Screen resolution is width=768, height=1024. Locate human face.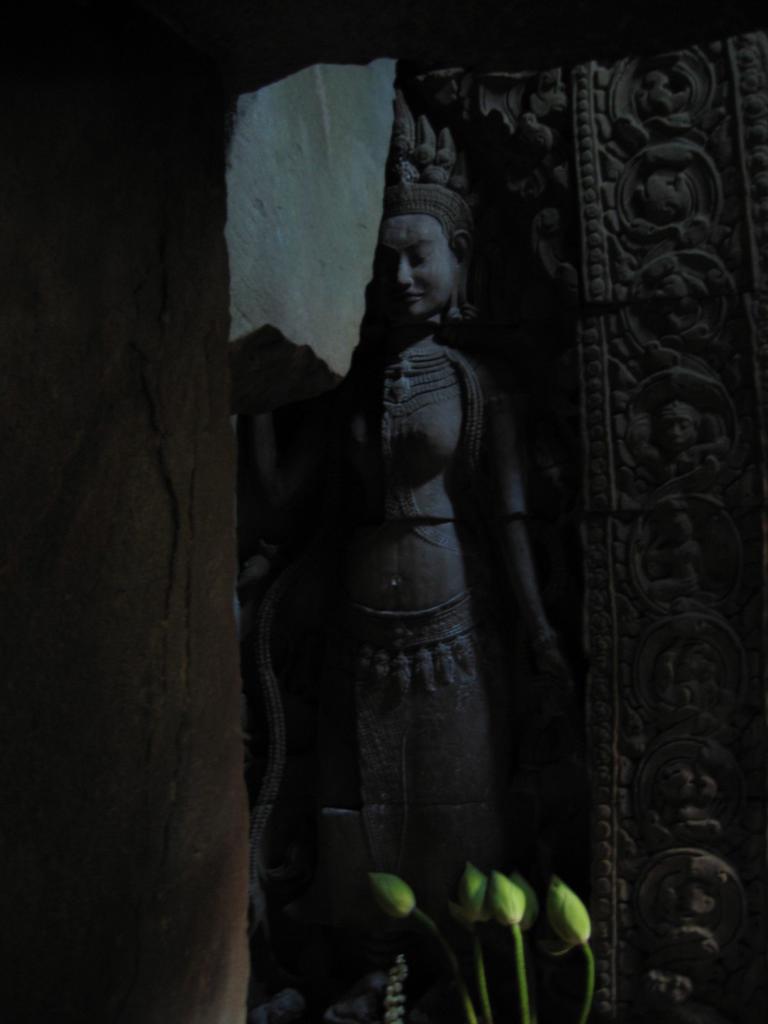
<box>377,217,459,314</box>.
